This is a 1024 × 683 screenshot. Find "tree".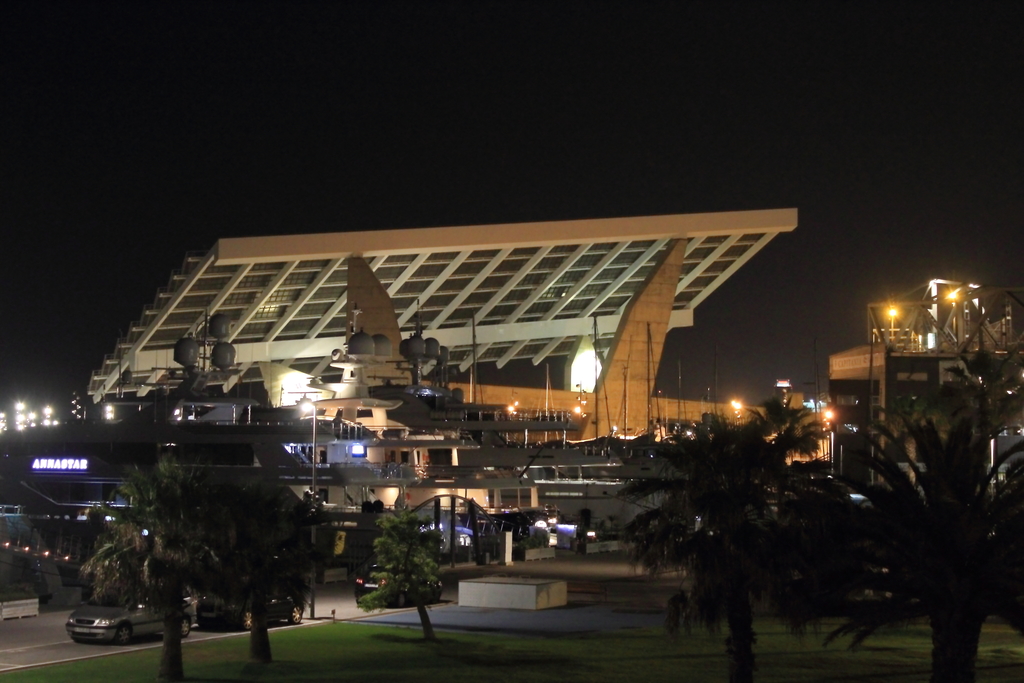
Bounding box: pyautogui.locateOnScreen(223, 482, 295, 661).
